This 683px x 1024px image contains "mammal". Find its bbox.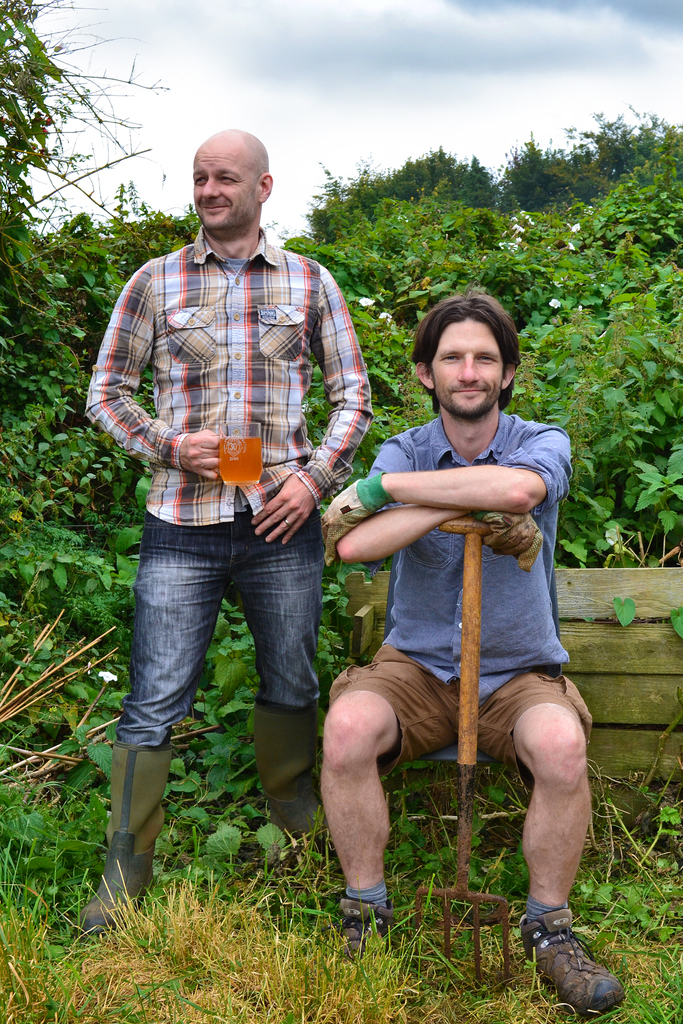
bbox=[72, 124, 370, 925].
